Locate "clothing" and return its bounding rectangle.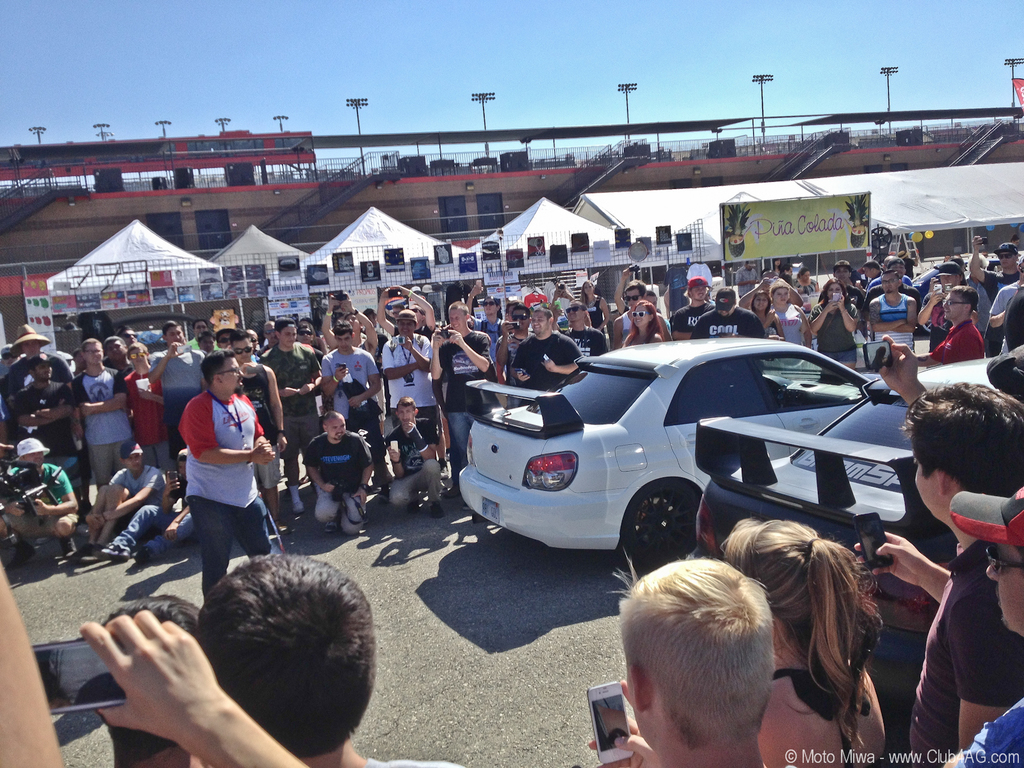
region(697, 309, 763, 340).
